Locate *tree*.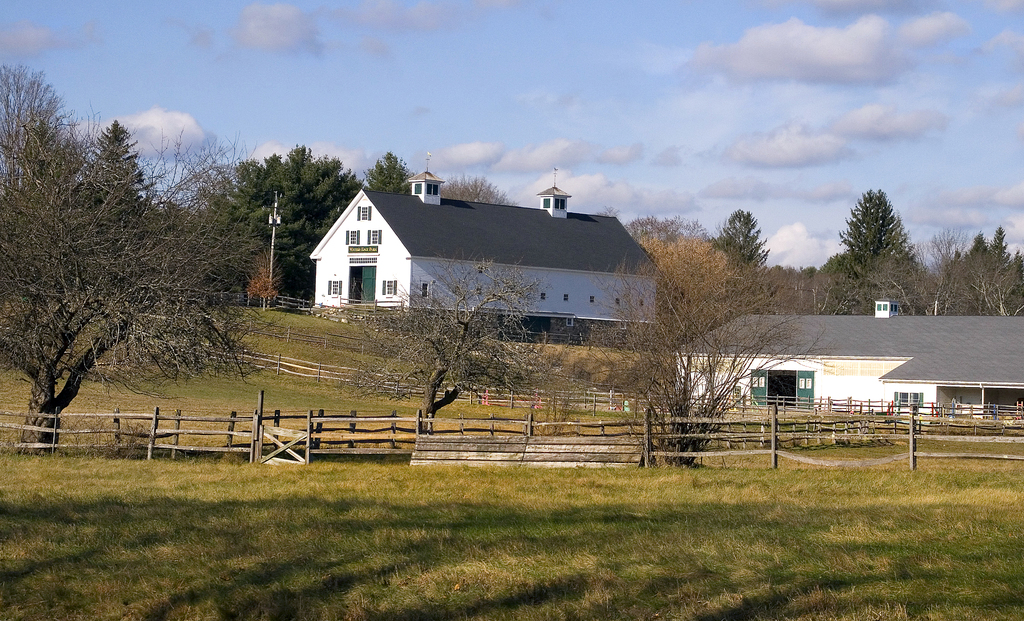
Bounding box: crop(227, 146, 360, 297).
